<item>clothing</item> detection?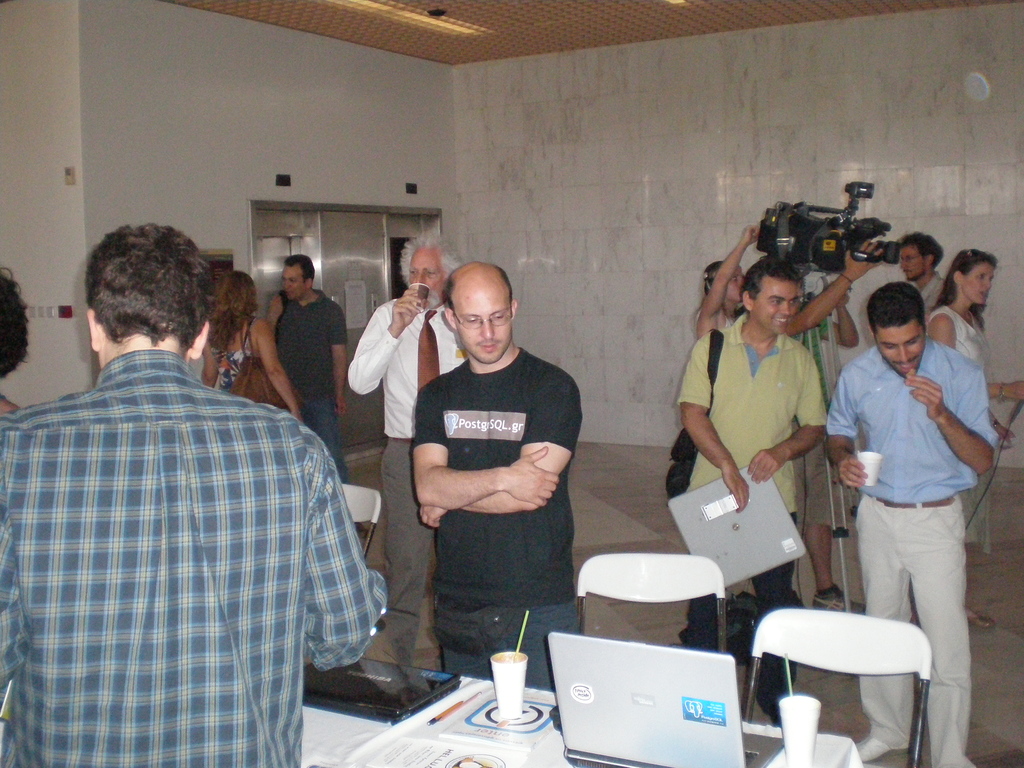
(192, 311, 269, 401)
